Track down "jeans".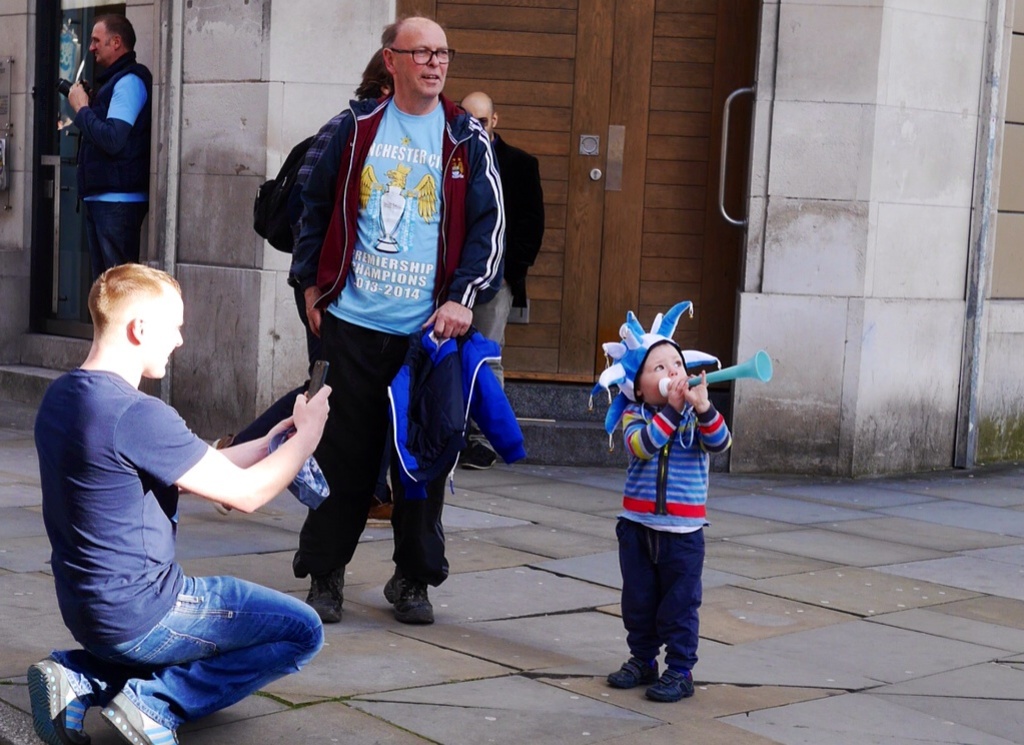
Tracked to bbox=[615, 517, 717, 715].
